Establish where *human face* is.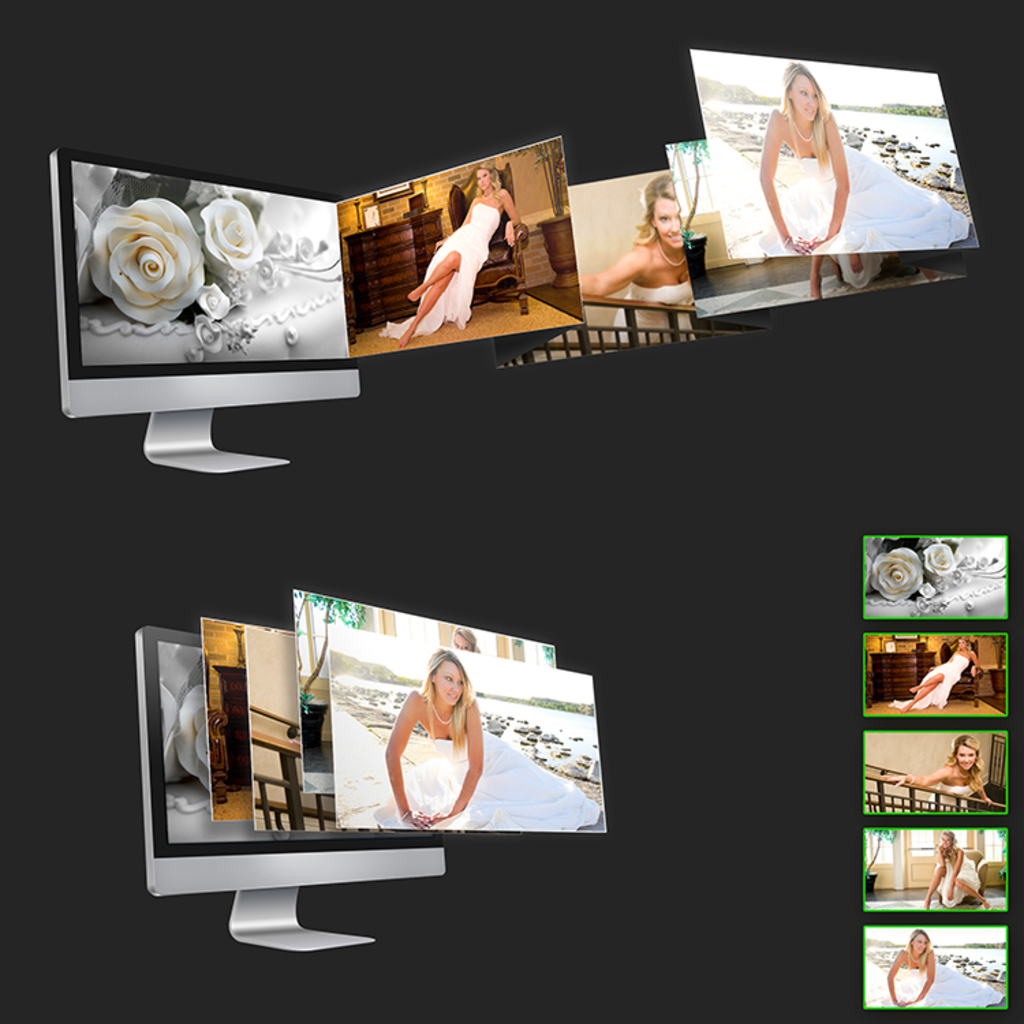
Established at <box>437,662,466,703</box>.
